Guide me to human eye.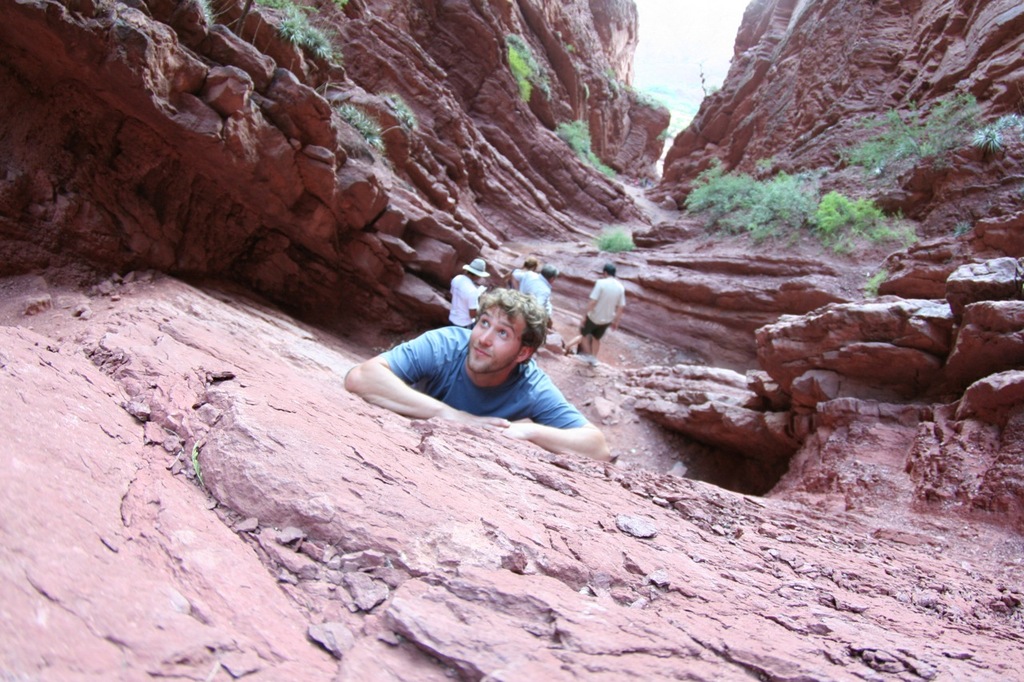
Guidance: (x1=497, y1=328, x2=507, y2=339).
